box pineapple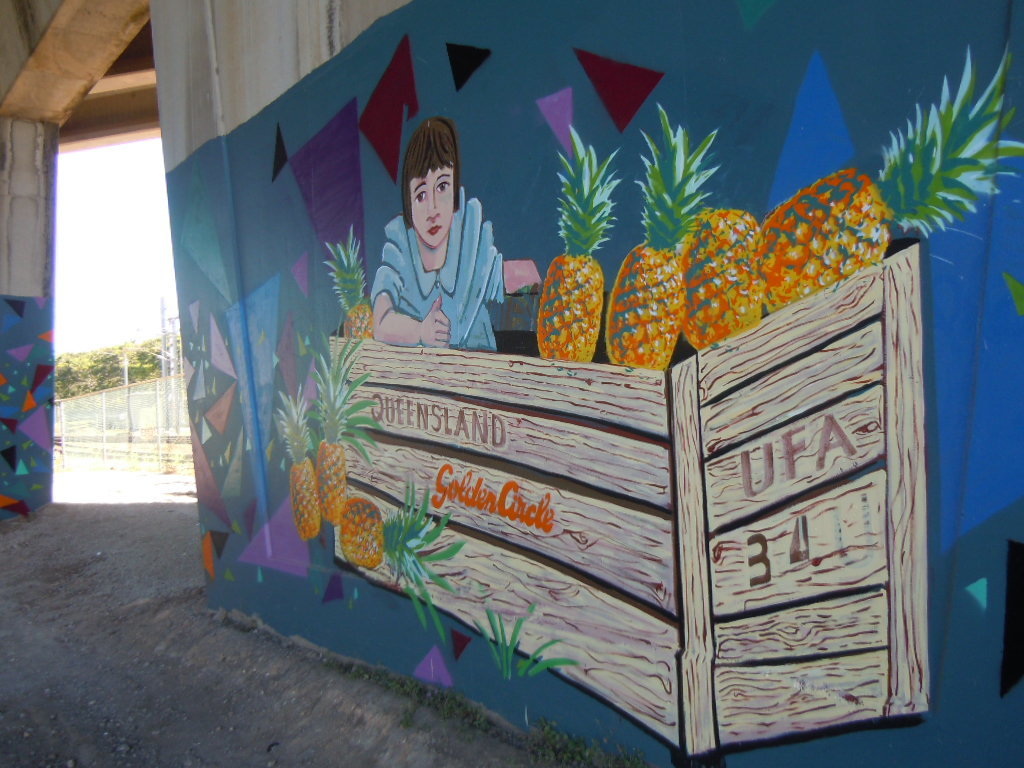
pyautogui.locateOnScreen(674, 204, 774, 350)
